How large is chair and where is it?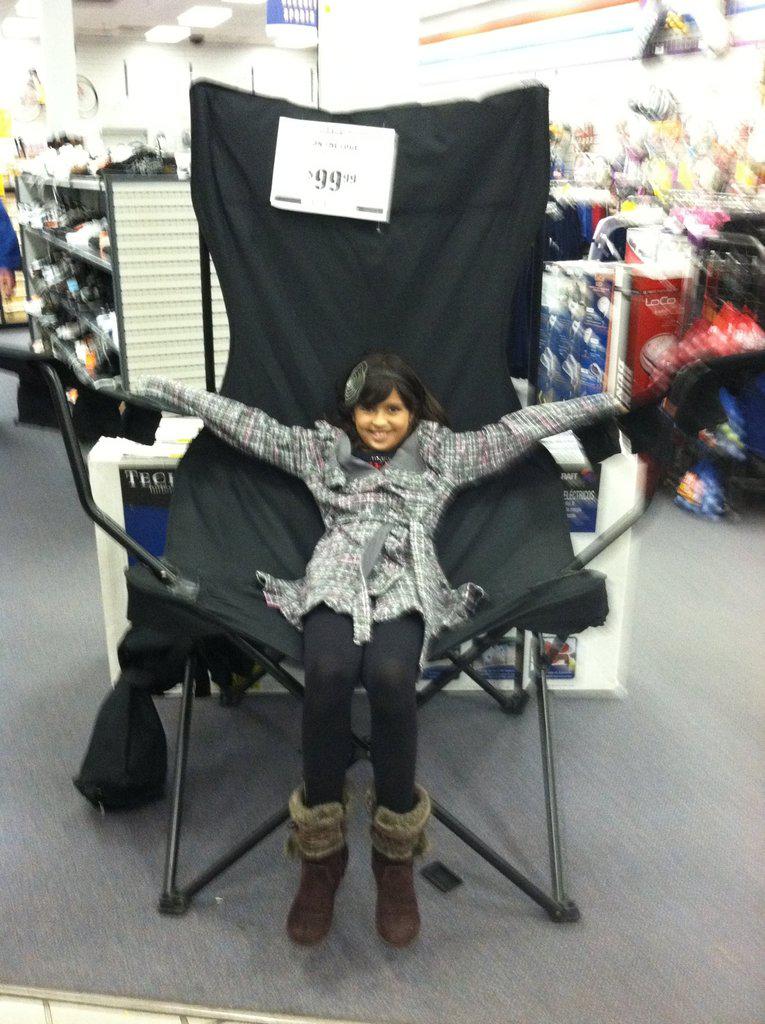
Bounding box: [left=85, top=240, right=617, bottom=965].
